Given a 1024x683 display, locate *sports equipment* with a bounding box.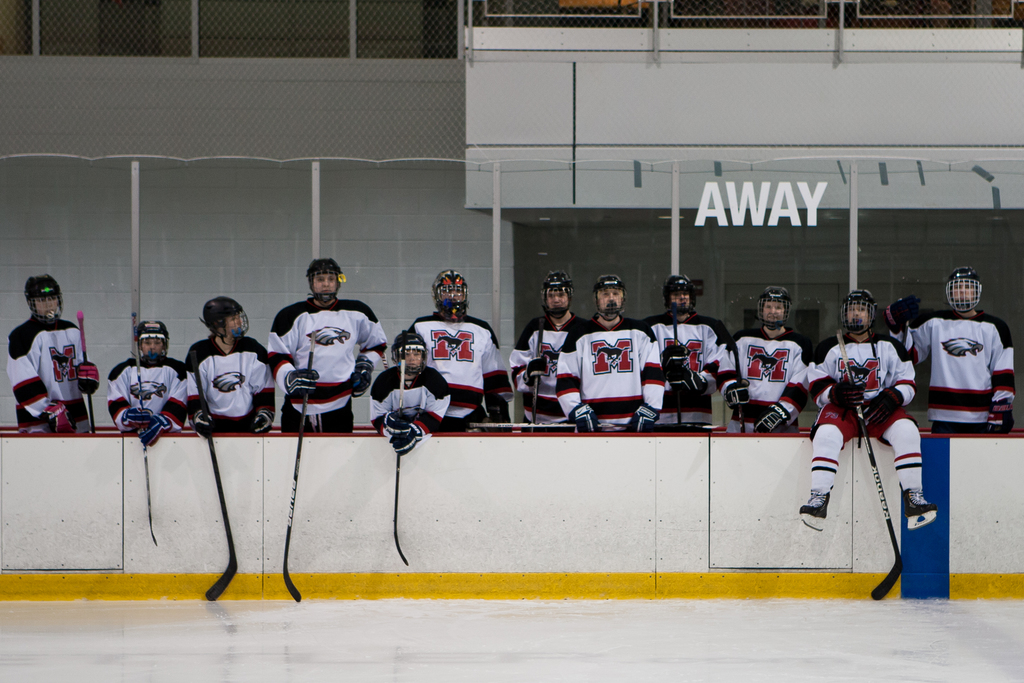
Located: [755, 286, 791, 330].
